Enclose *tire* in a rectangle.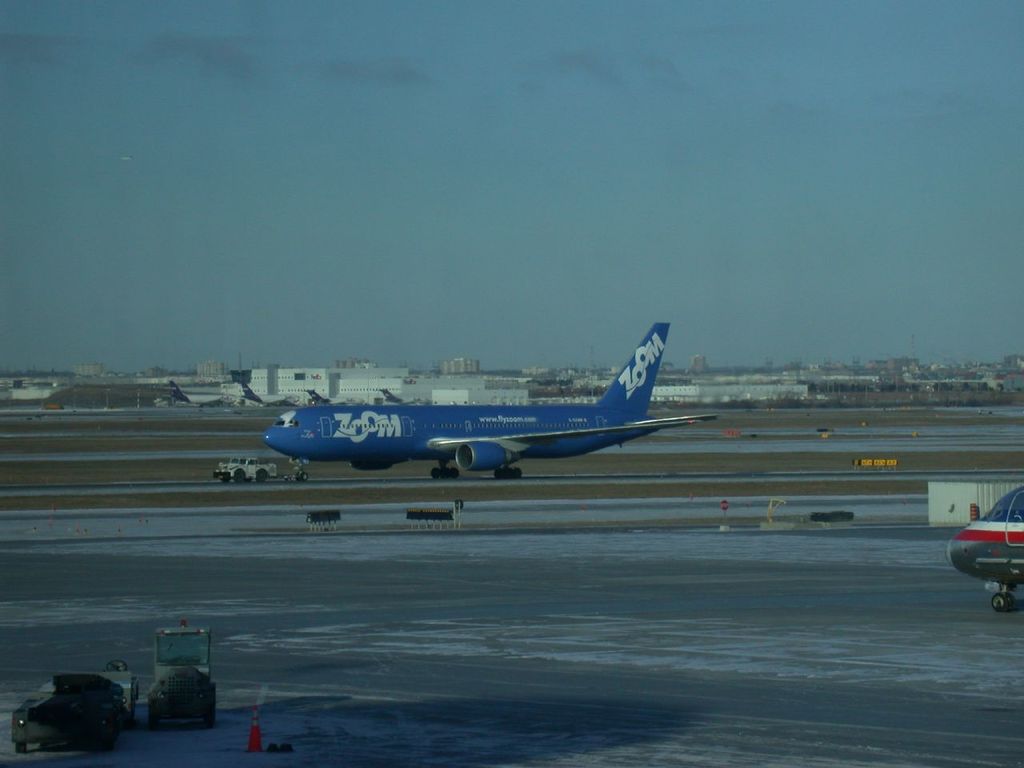
l=152, t=714, r=158, b=726.
